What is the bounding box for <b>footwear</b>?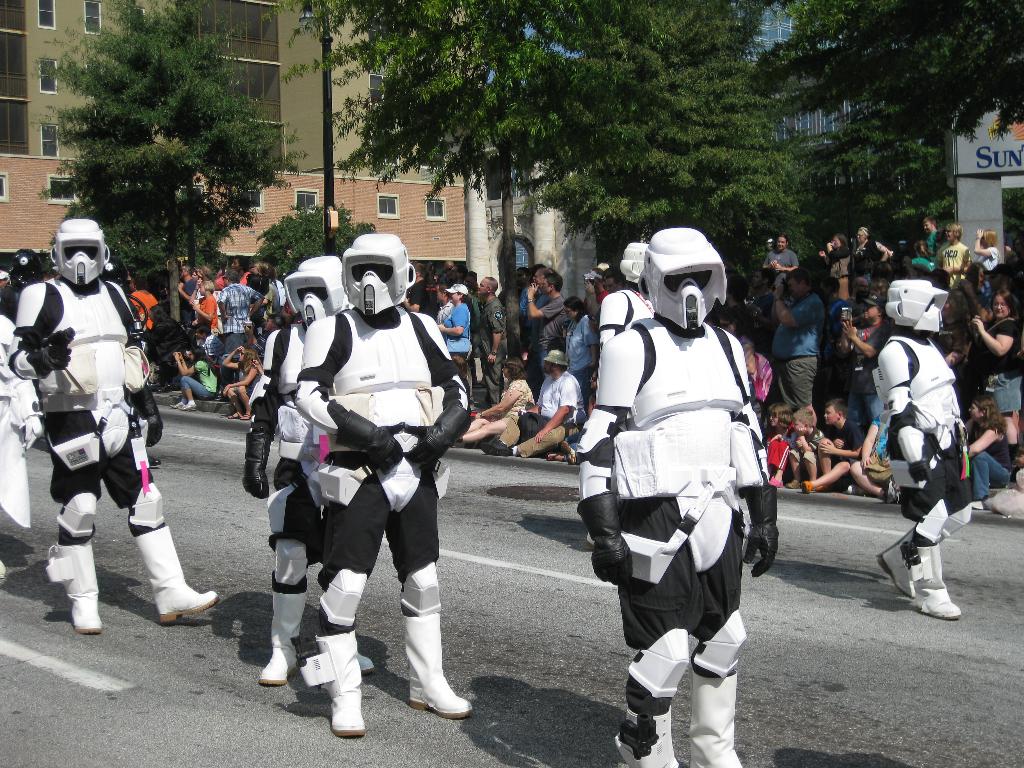
bbox=(227, 410, 251, 420).
